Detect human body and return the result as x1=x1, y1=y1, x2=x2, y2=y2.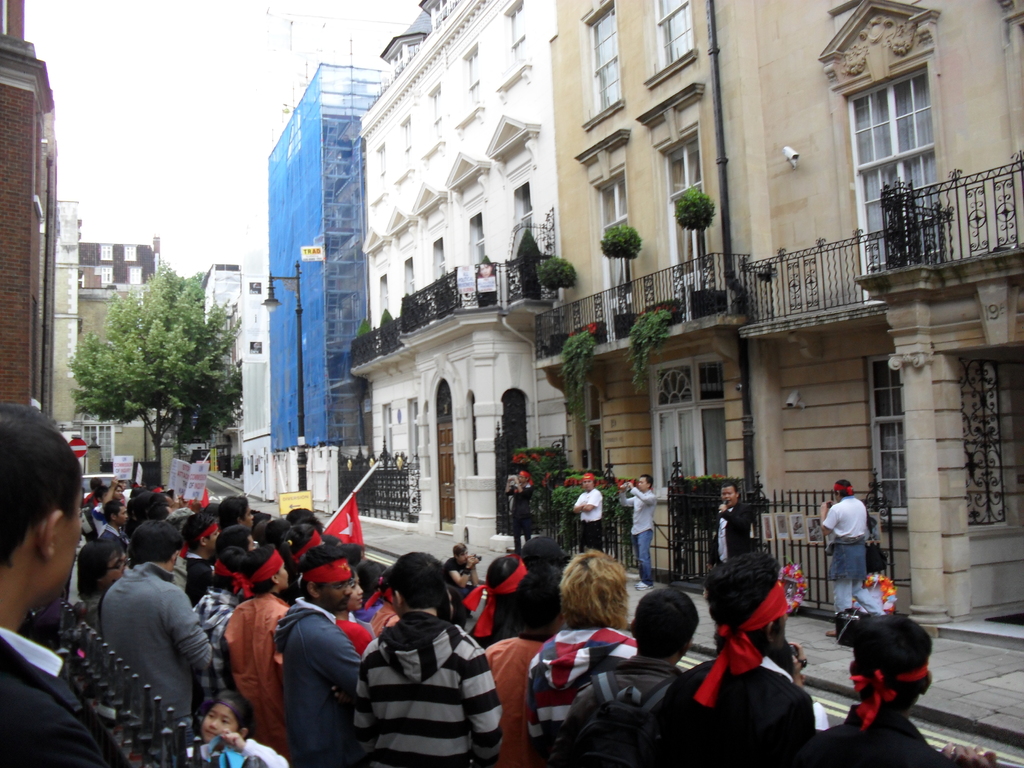
x1=819, y1=481, x2=883, y2=643.
